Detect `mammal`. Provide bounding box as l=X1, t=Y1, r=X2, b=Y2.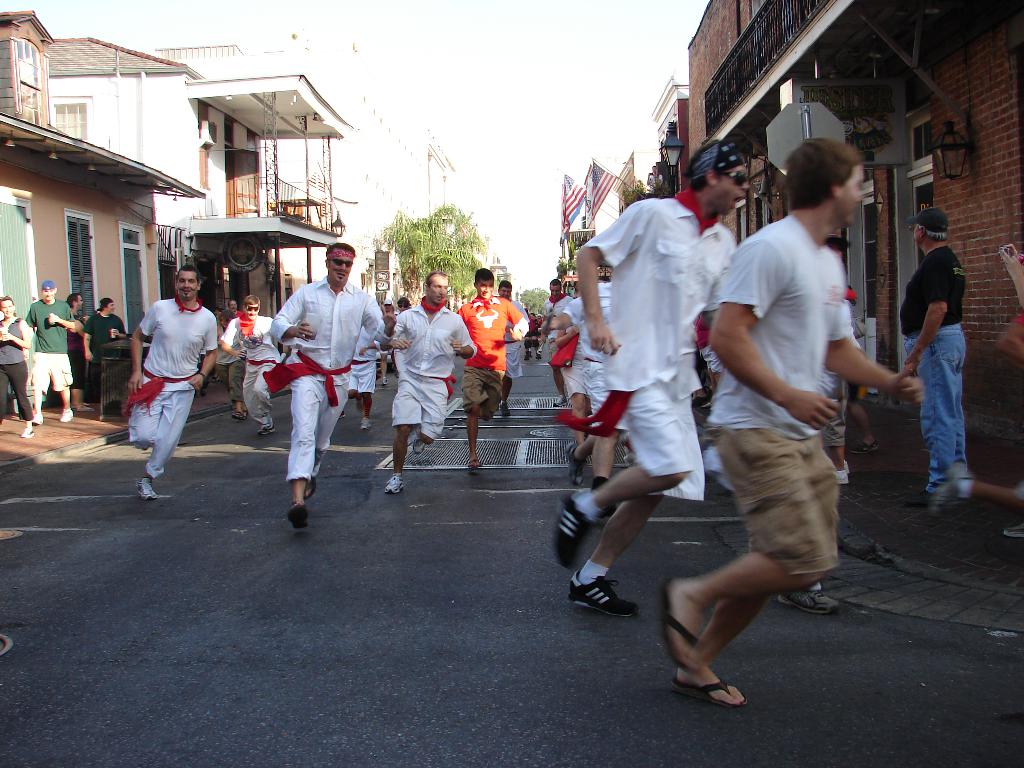
l=893, t=207, r=982, b=508.
